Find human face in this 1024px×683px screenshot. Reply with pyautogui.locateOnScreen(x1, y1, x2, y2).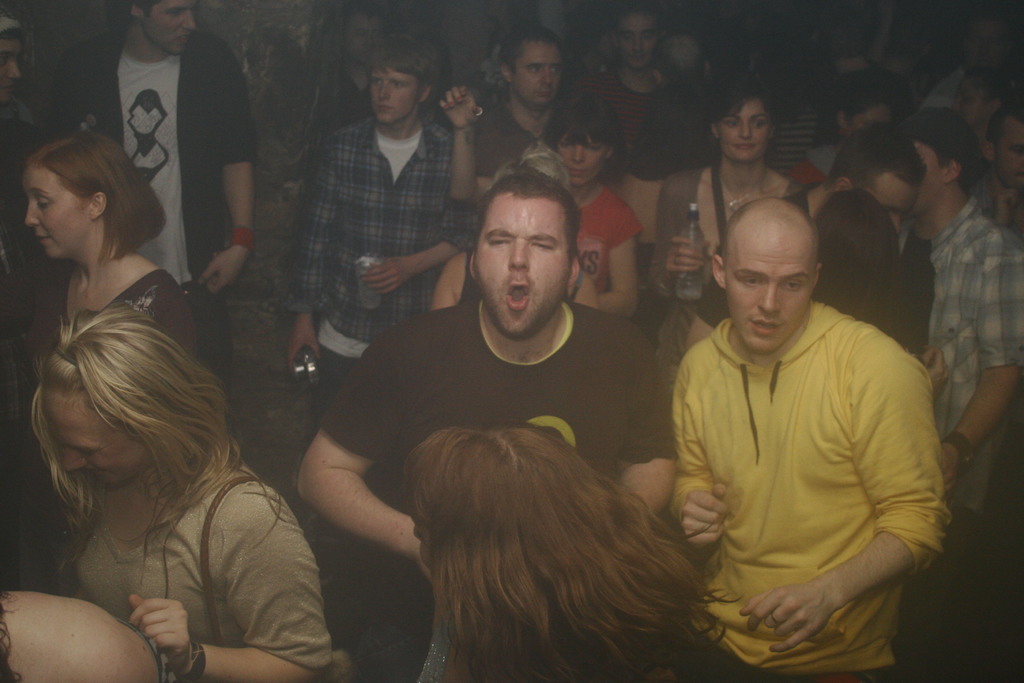
pyautogui.locateOnScreen(40, 386, 145, 484).
